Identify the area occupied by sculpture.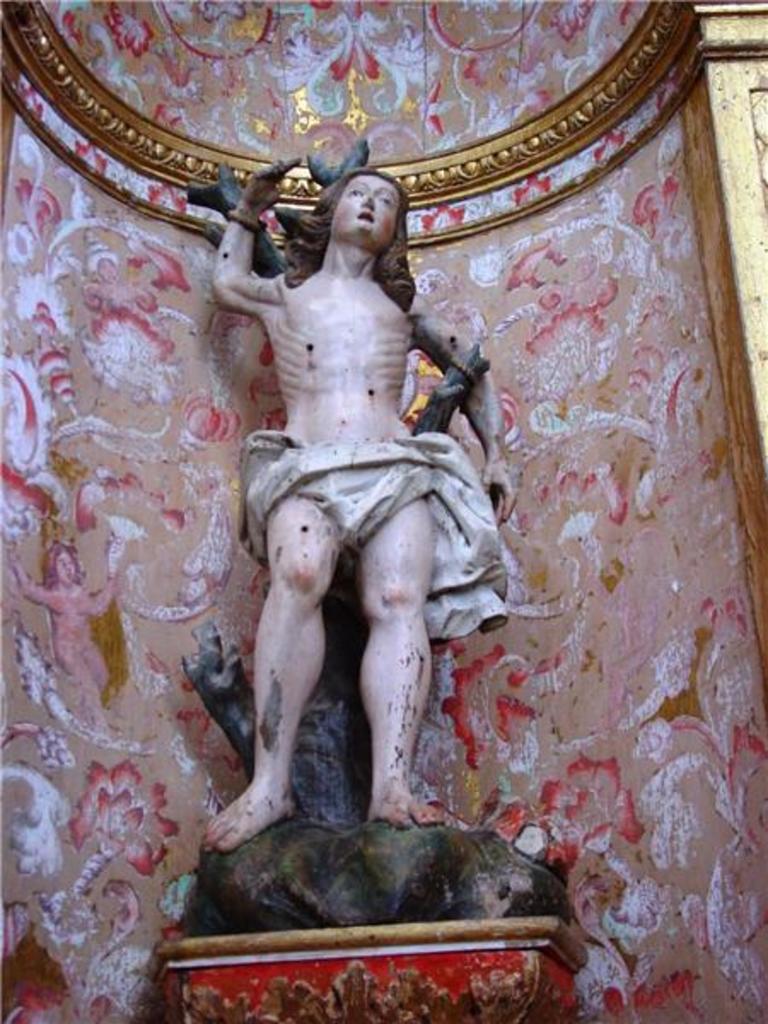
Area: rect(184, 140, 527, 911).
